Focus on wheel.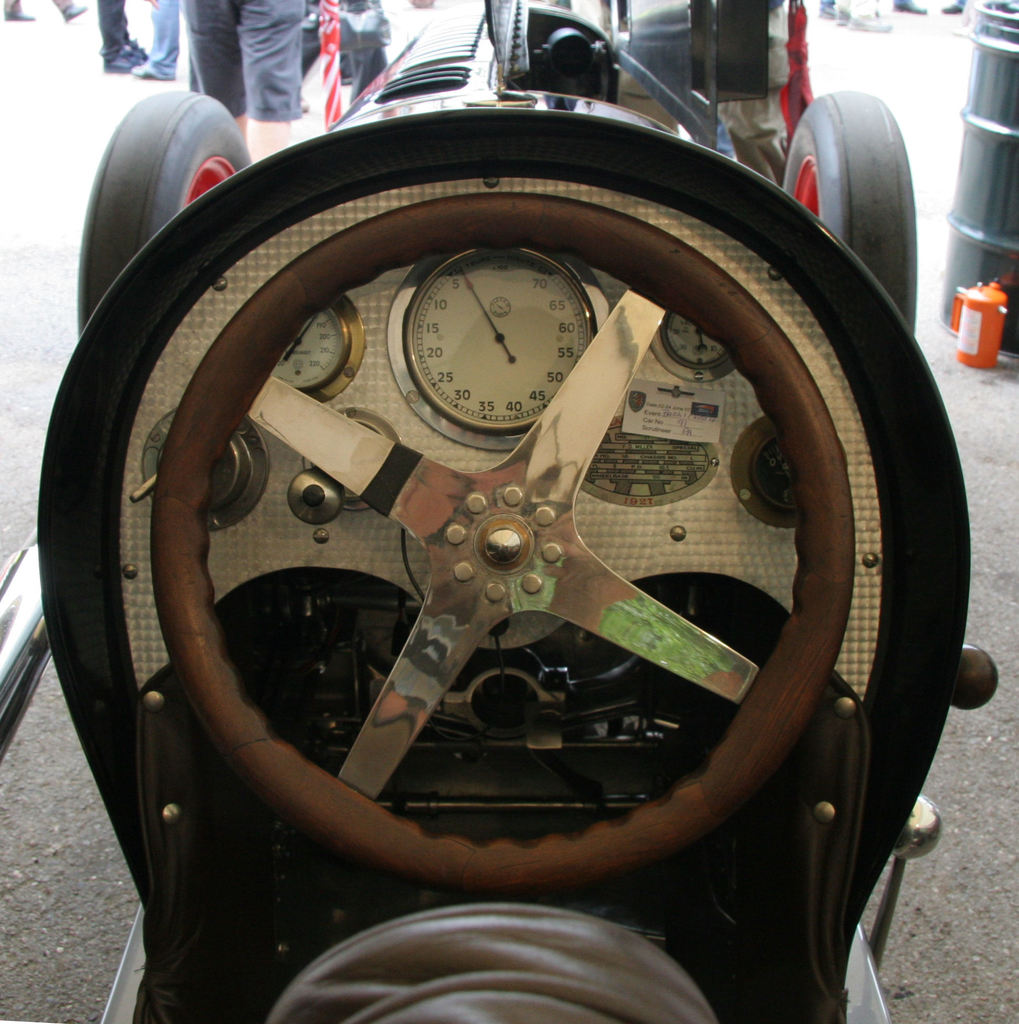
Focused at 76:90:251:339.
